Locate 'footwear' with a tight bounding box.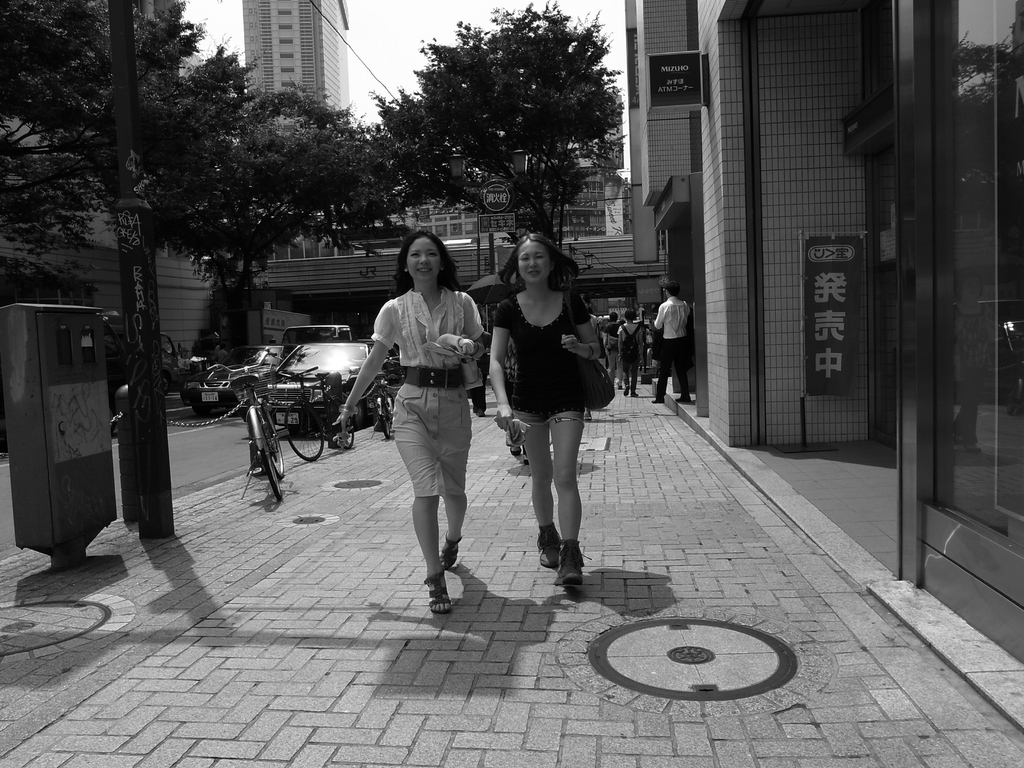
pyautogui.locateOnScreen(675, 395, 688, 401).
